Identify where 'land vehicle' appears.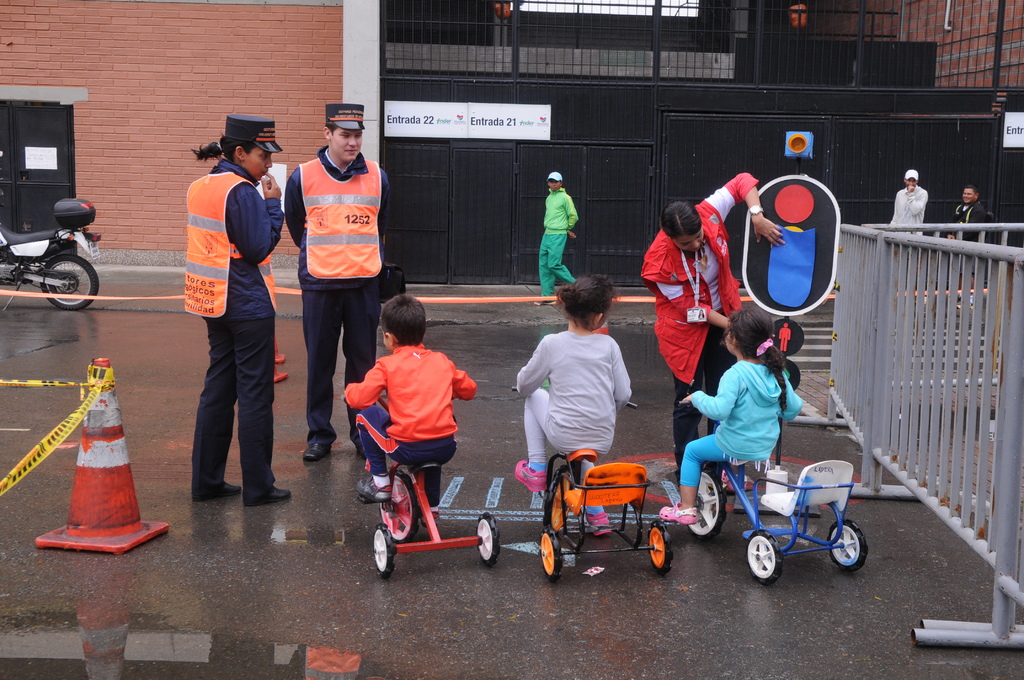
Appears at crop(3, 197, 95, 306).
